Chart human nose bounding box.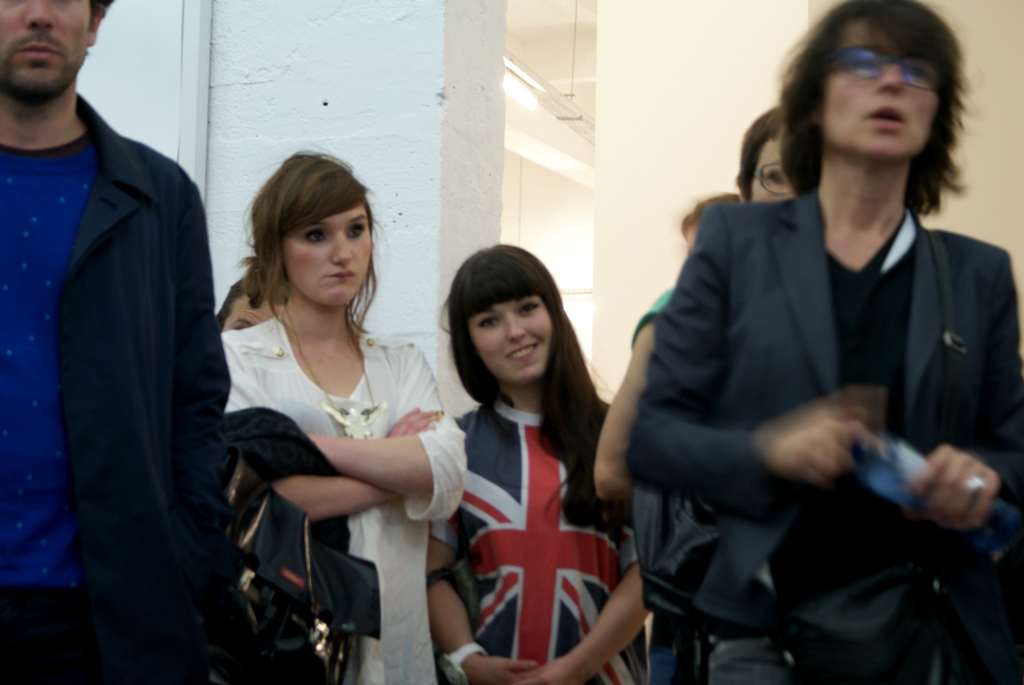
Charted: [x1=22, y1=0, x2=63, y2=38].
